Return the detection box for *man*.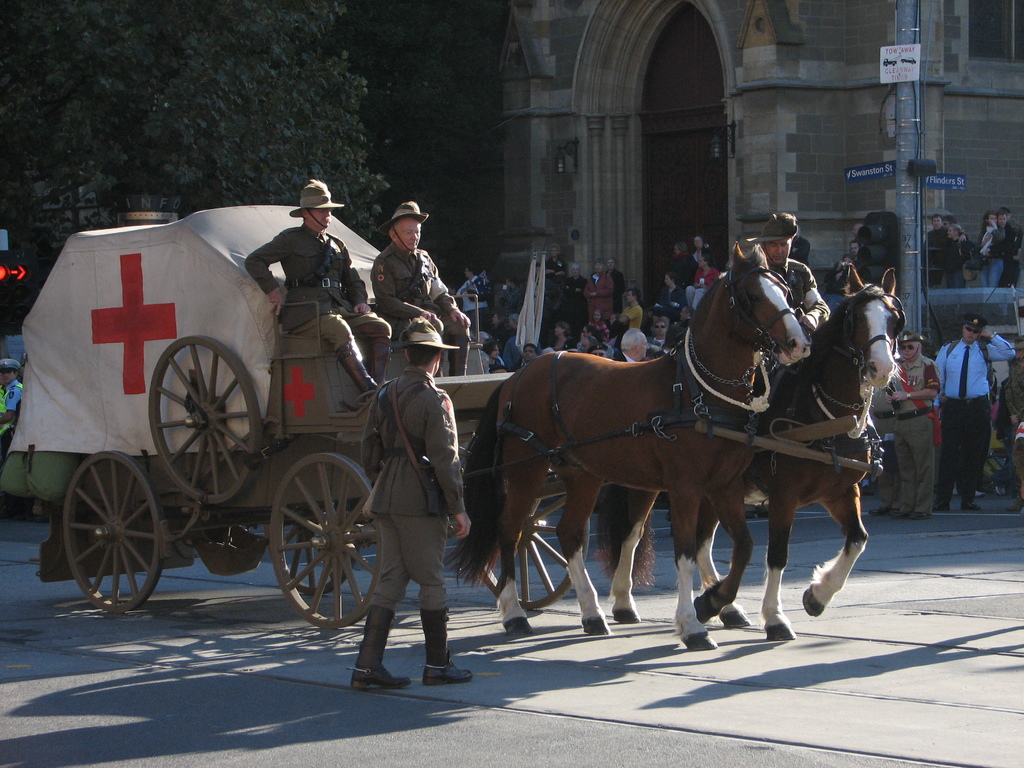
[x1=920, y1=211, x2=968, y2=287].
